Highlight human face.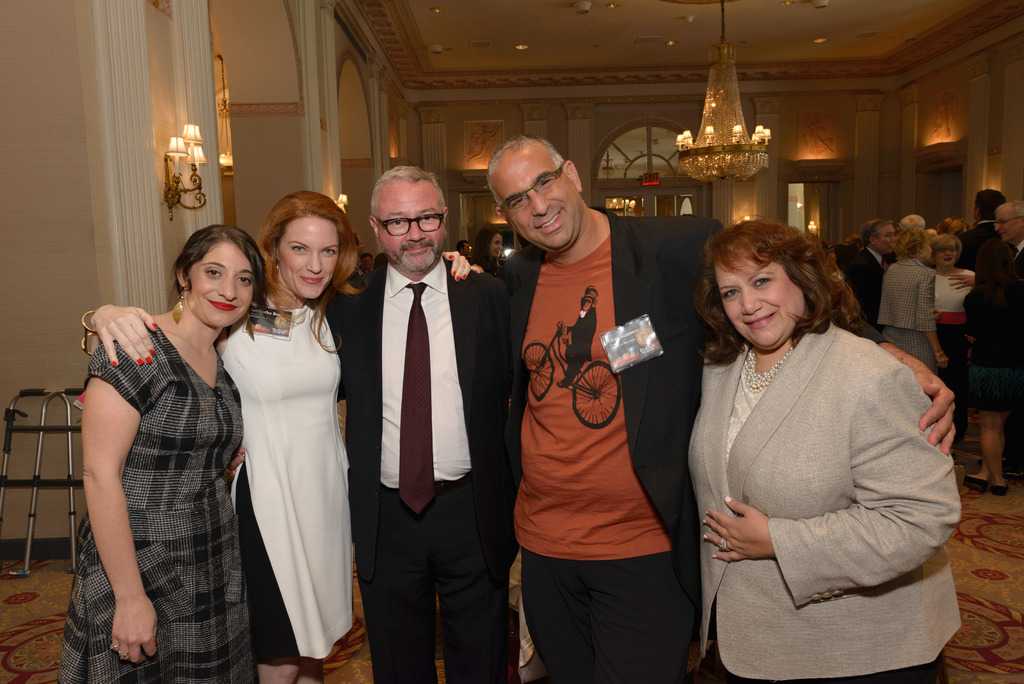
Highlighted region: 461:242:470:254.
